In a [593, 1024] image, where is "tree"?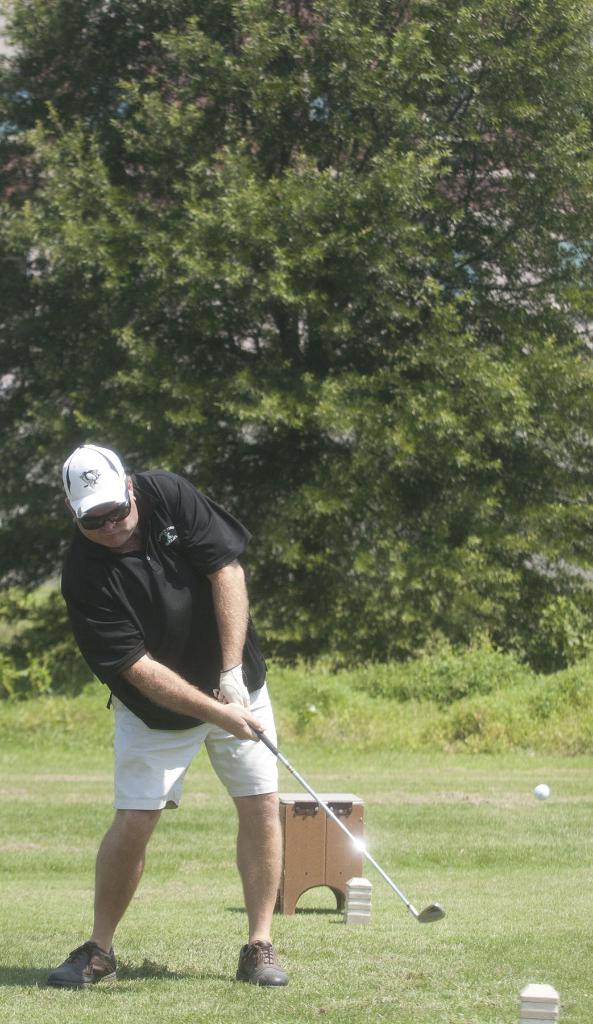
<box>185,0,393,390</box>.
